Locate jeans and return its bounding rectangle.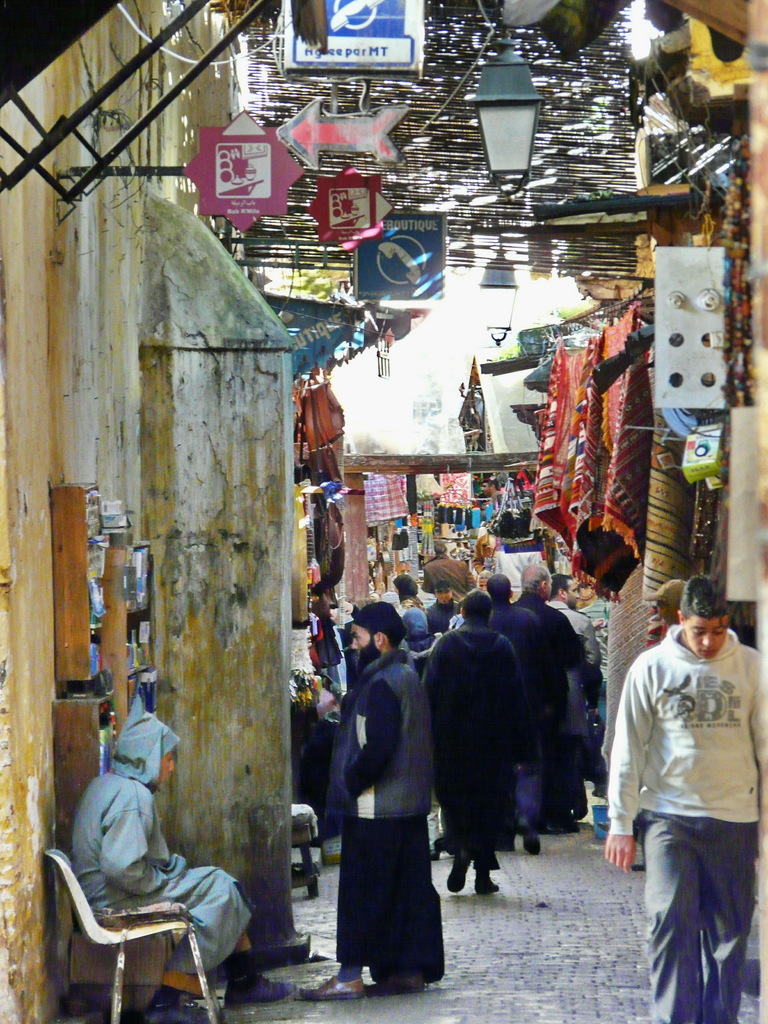
Rect(511, 739, 548, 828).
